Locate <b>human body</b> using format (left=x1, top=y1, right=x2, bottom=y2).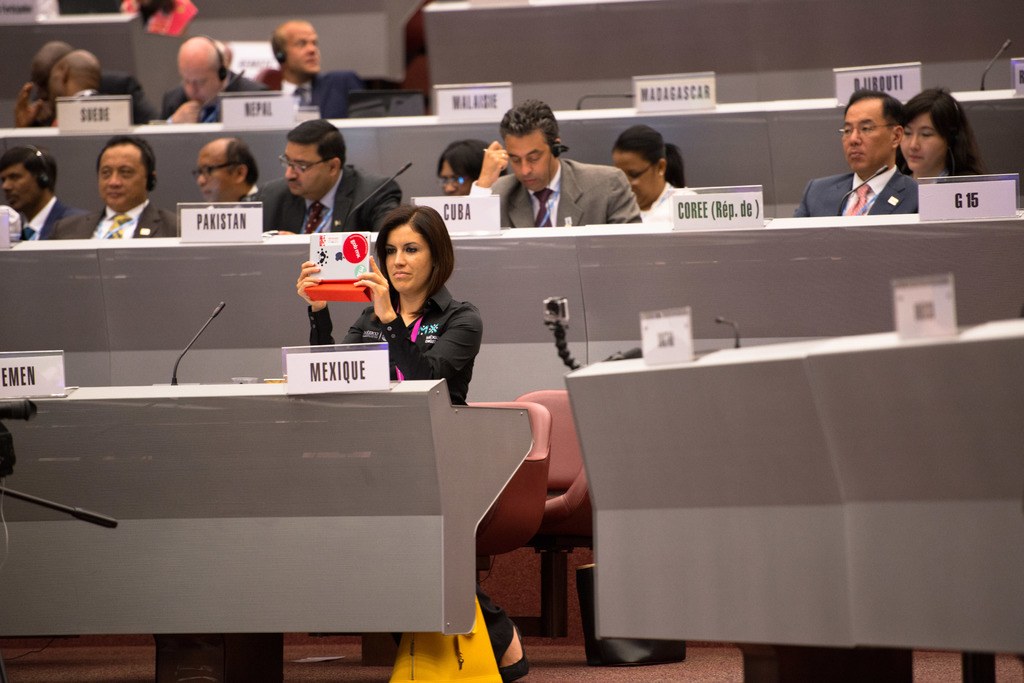
(left=262, top=163, right=398, bottom=228).
